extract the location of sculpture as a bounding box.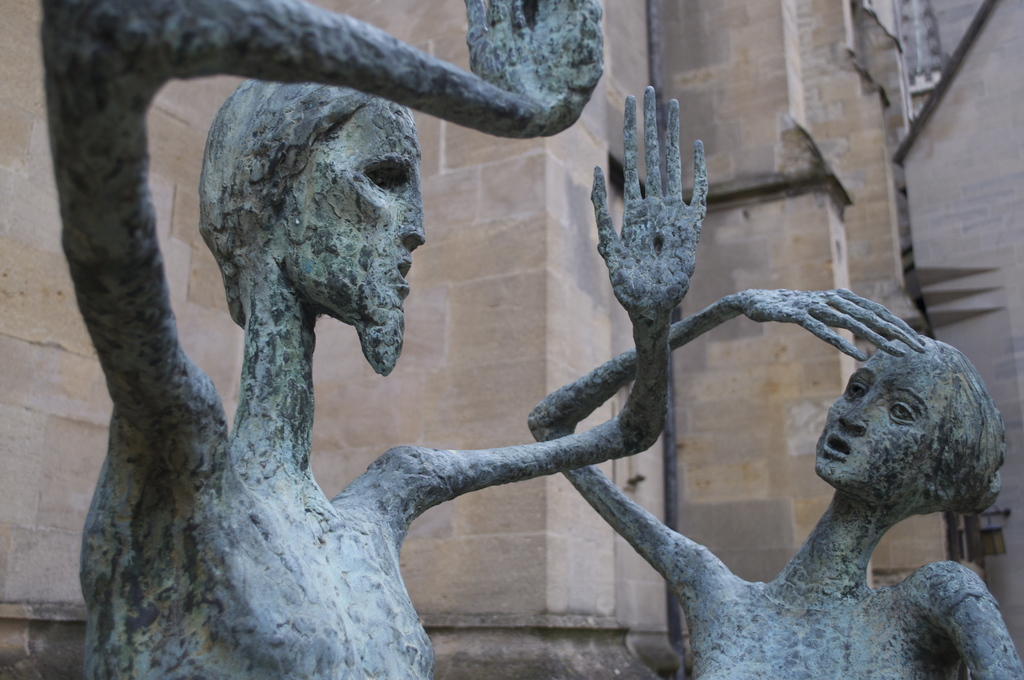
x1=36 y1=0 x2=717 y2=679.
